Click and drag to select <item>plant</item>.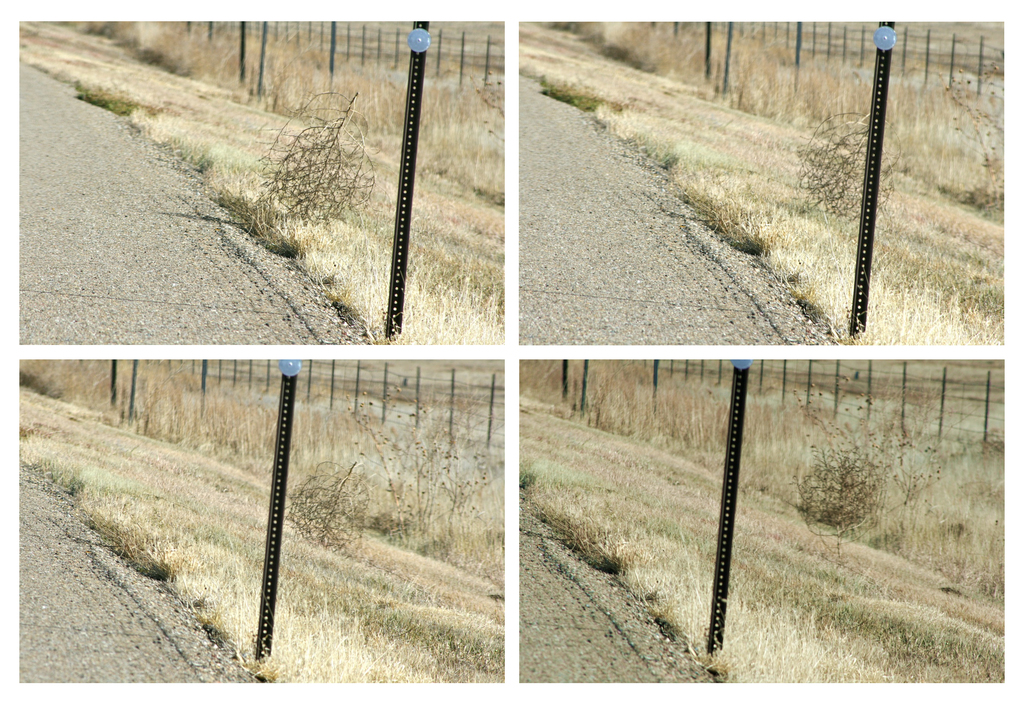
Selection: [left=18, top=19, right=499, bottom=345].
